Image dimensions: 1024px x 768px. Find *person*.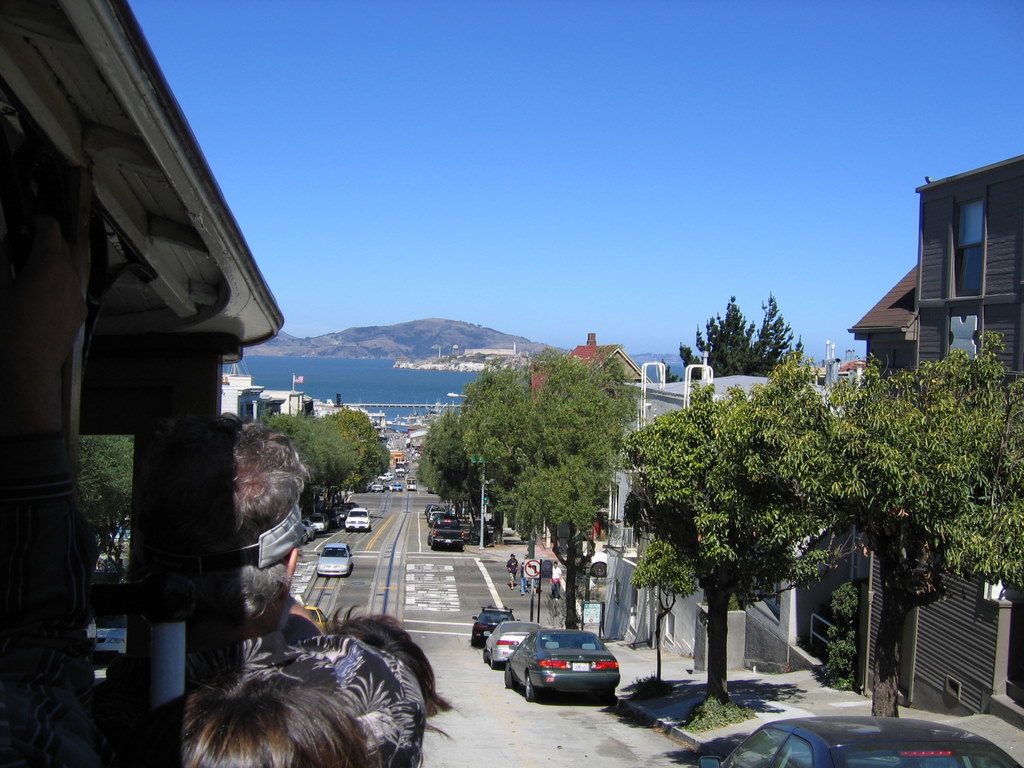
116,665,403,767.
